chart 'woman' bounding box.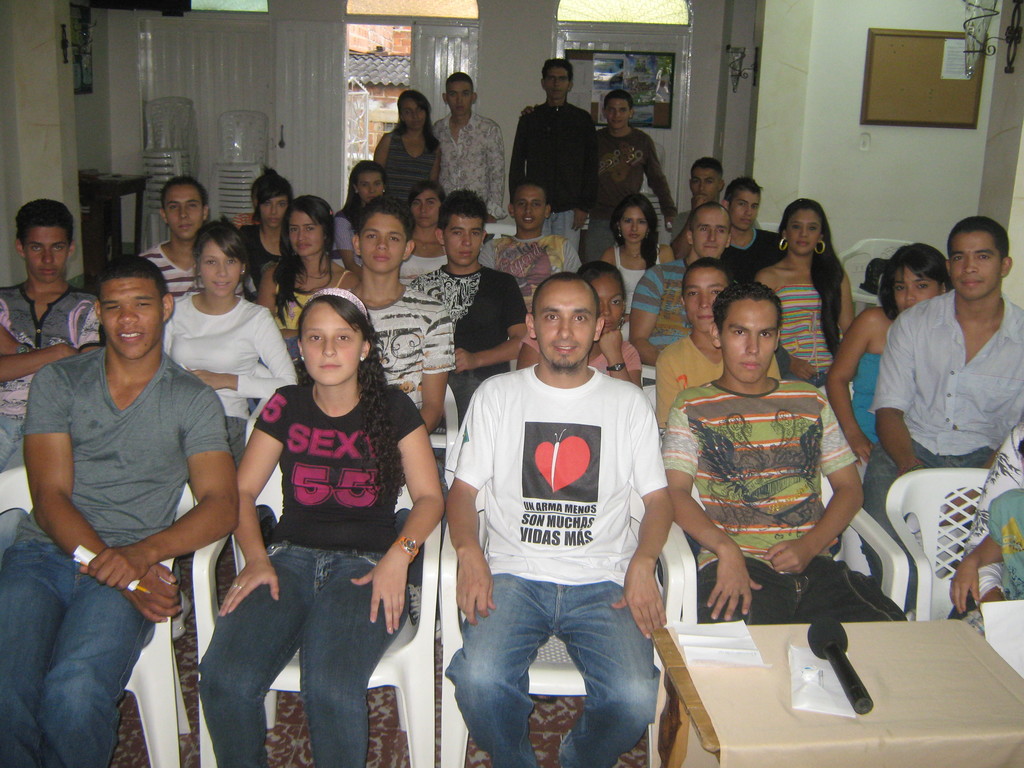
Charted: region(398, 180, 447, 283).
